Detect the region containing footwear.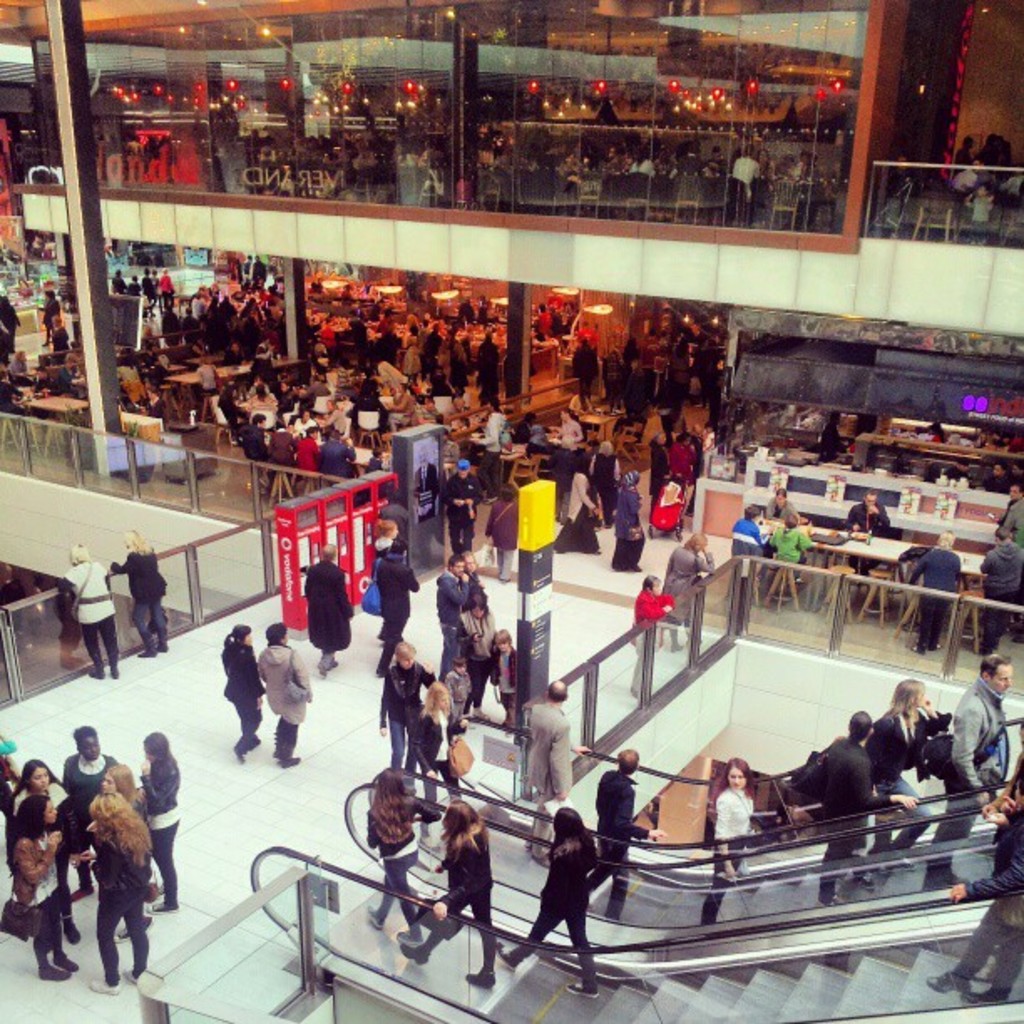
[x1=107, y1=648, x2=122, y2=679].
